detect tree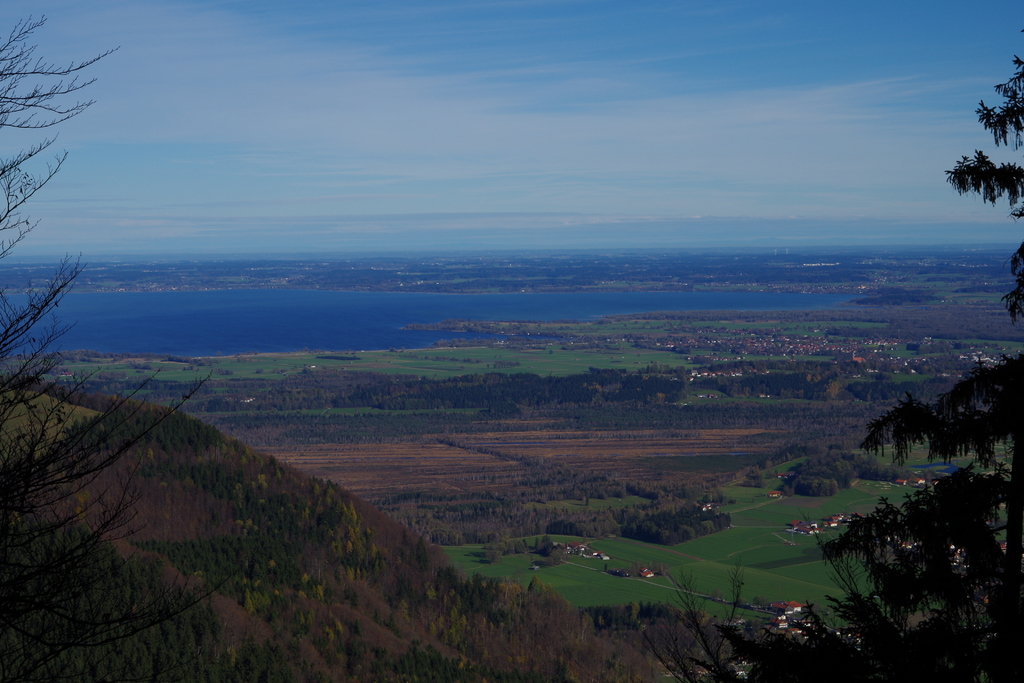
[826,435,996,643]
